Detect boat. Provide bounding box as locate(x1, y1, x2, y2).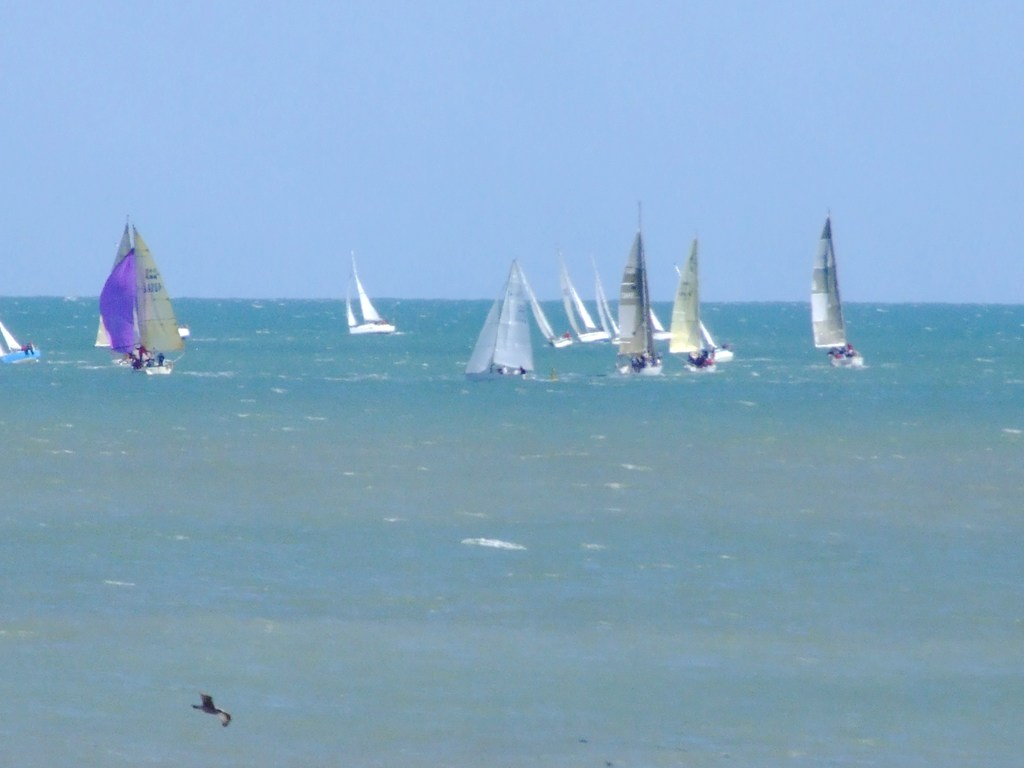
locate(529, 288, 568, 353).
